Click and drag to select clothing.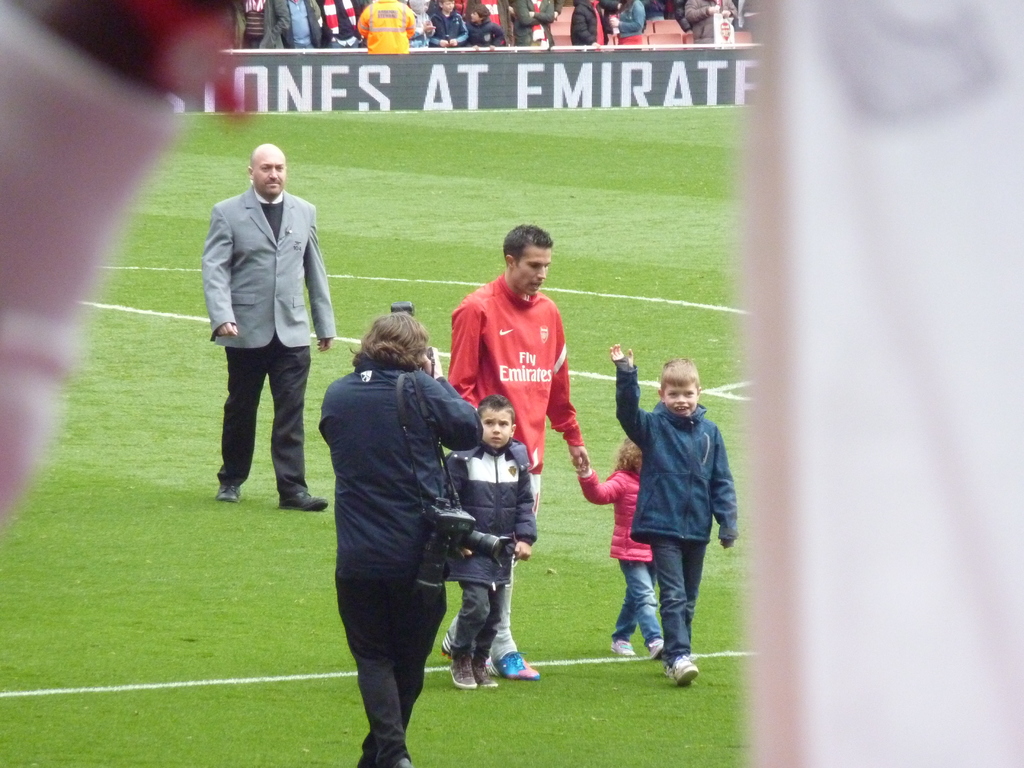
Selection: (573,0,613,44).
